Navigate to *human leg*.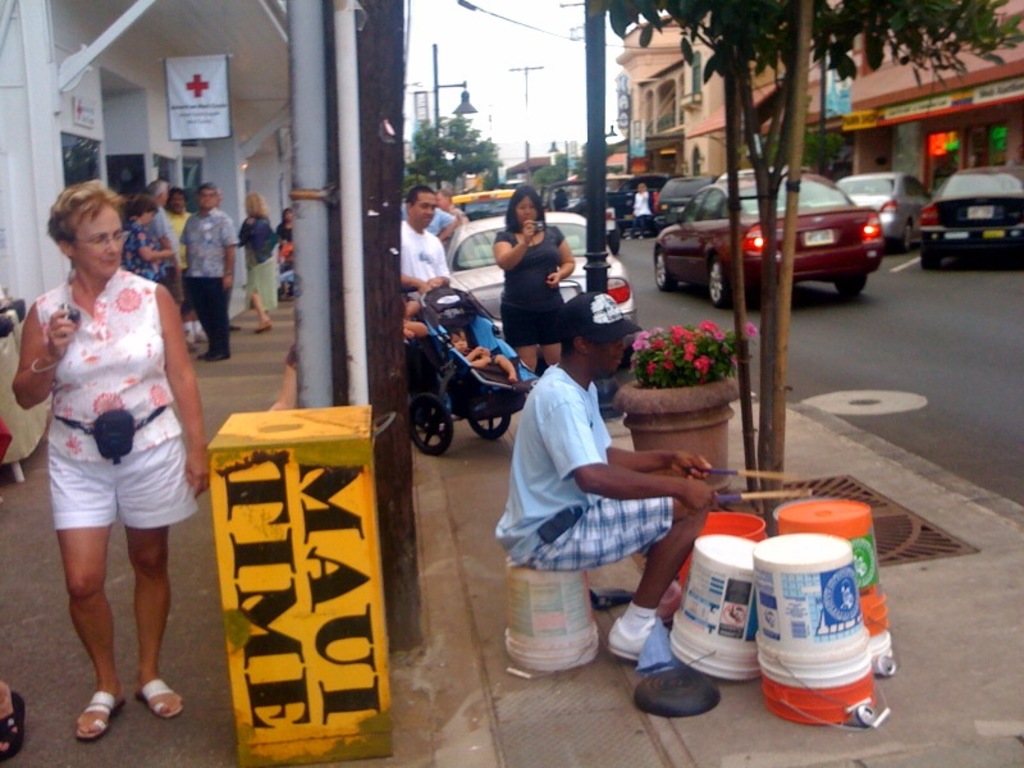
Navigation target: (left=541, top=291, right=561, bottom=367).
